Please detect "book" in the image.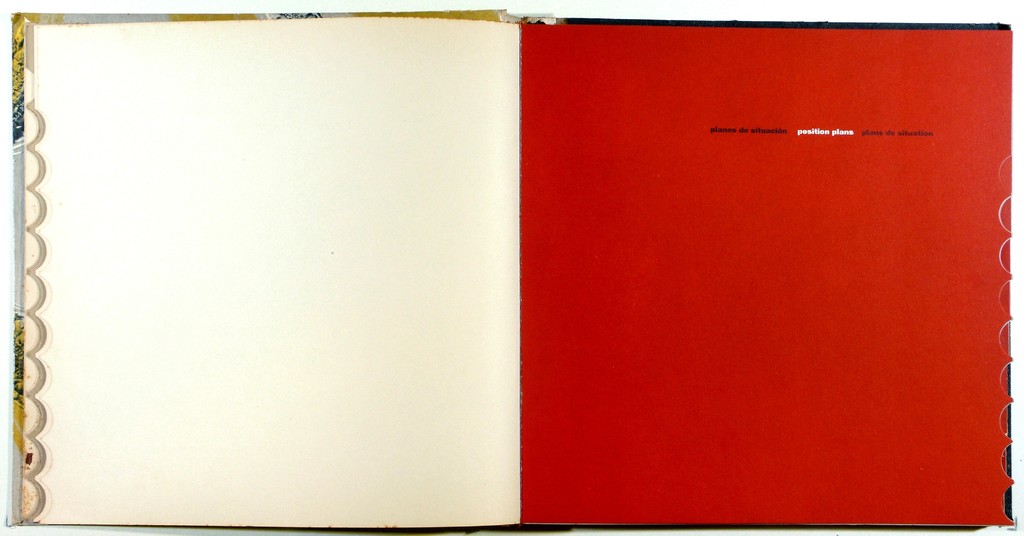
{"left": 0, "top": 0, "right": 1023, "bottom": 535}.
